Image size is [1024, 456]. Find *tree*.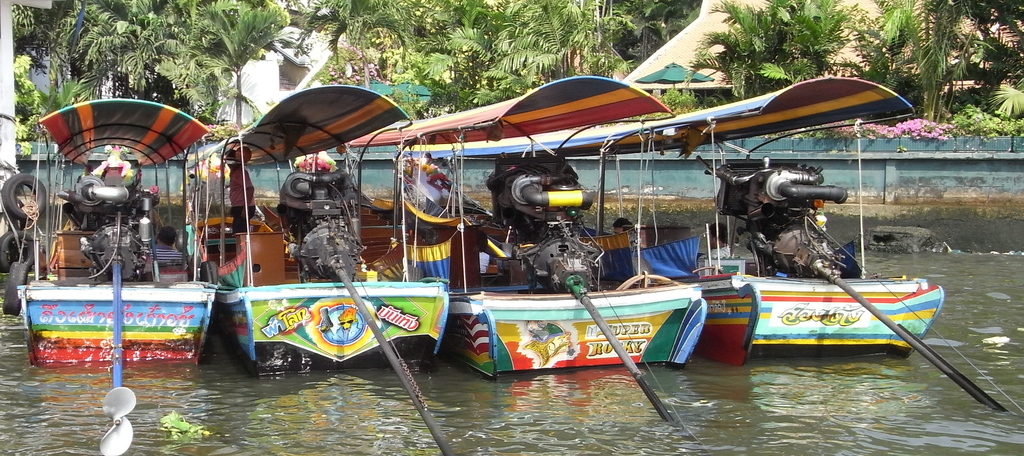
l=674, t=0, r=856, b=101.
